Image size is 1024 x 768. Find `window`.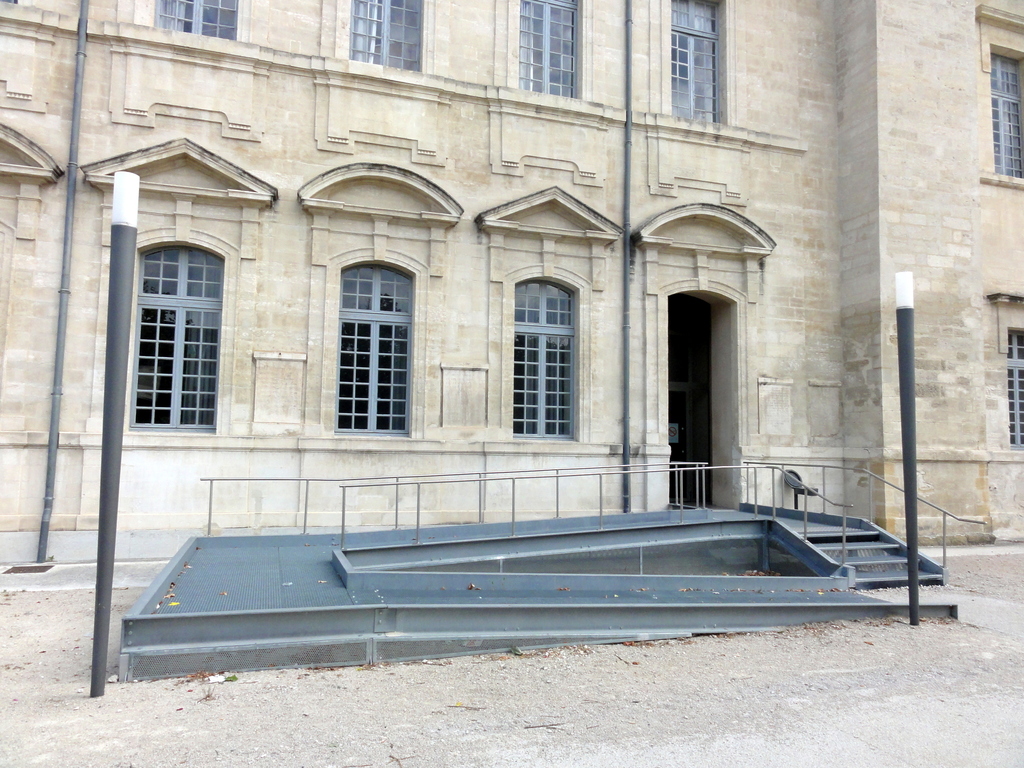
<bbox>673, 0, 732, 122</bbox>.
